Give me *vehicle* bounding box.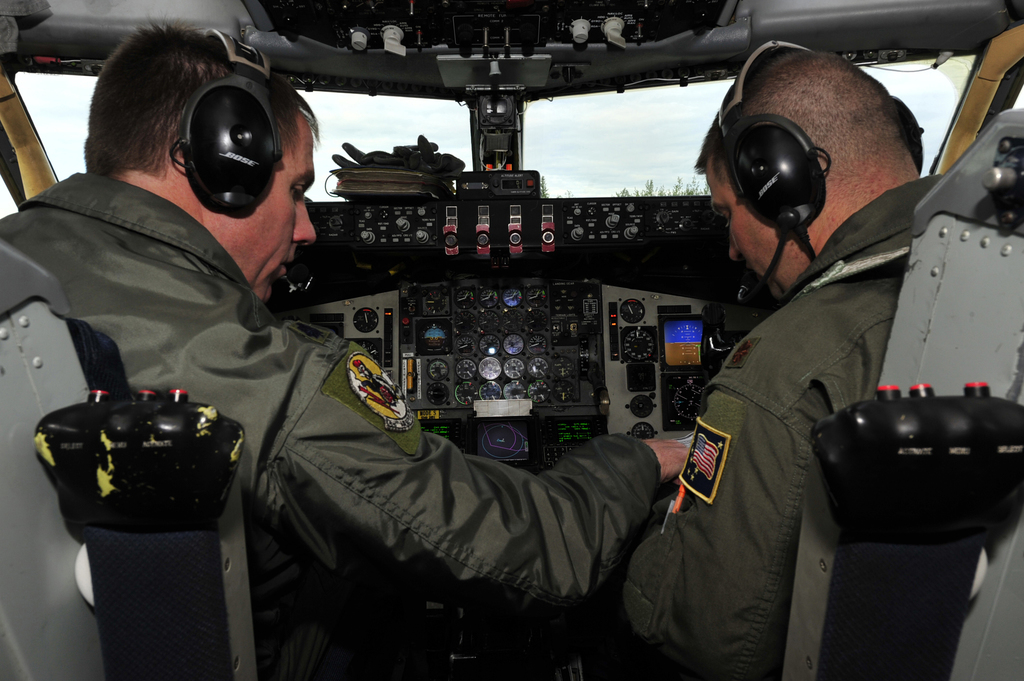
<bbox>0, 0, 1023, 680</bbox>.
